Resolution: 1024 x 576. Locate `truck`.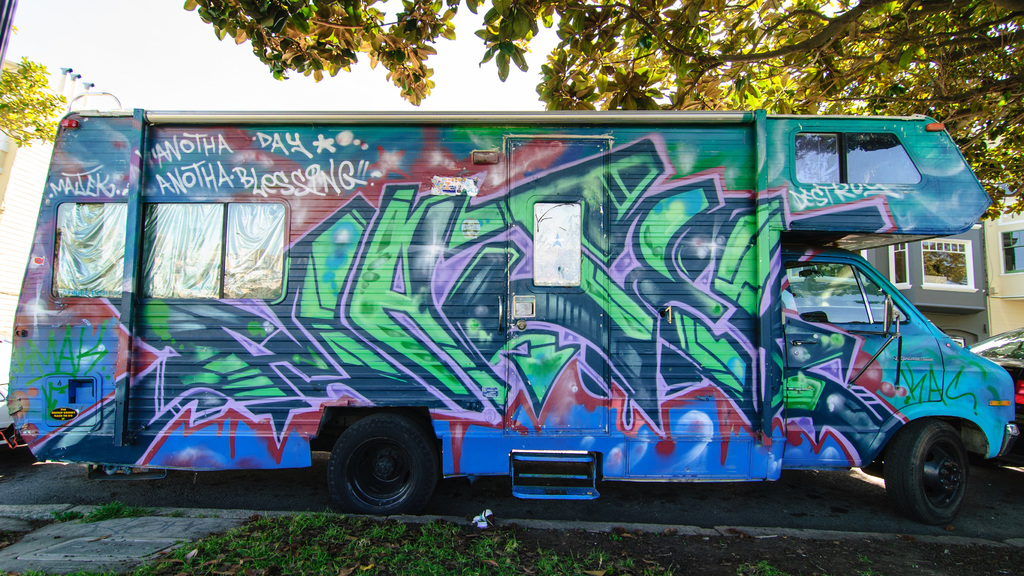
[12, 69, 1023, 543].
